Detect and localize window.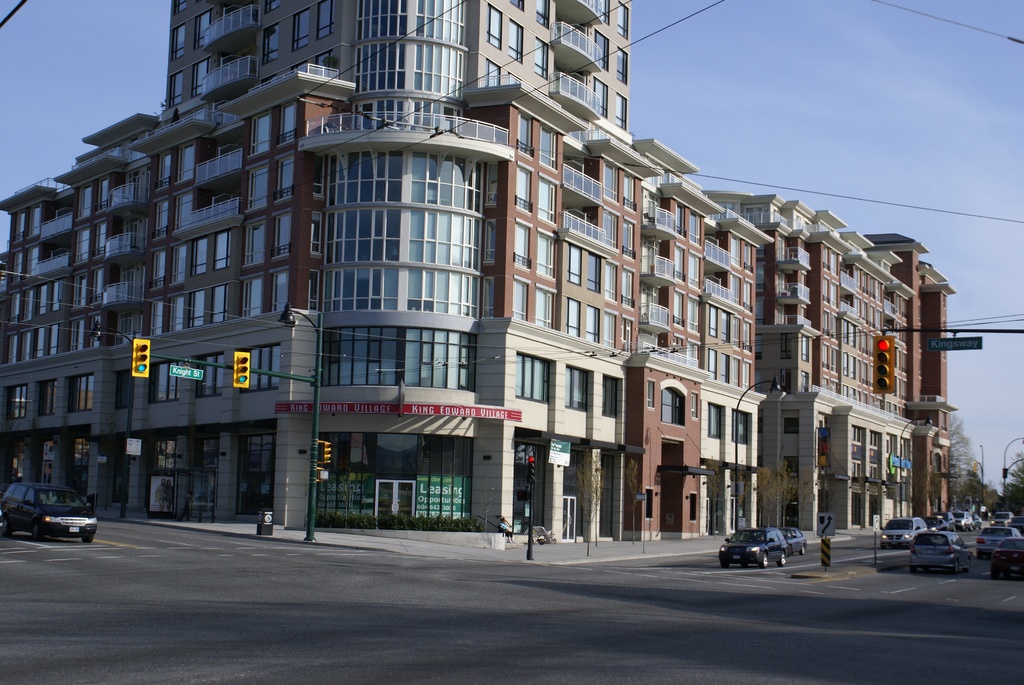
Localized at select_region(689, 301, 701, 329).
